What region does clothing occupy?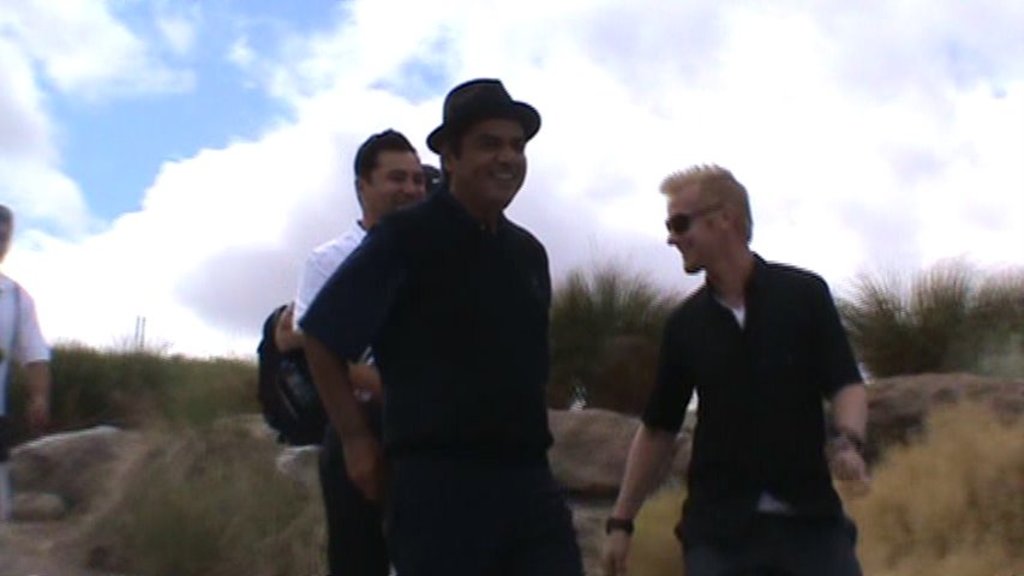
[left=295, top=216, right=372, bottom=570].
